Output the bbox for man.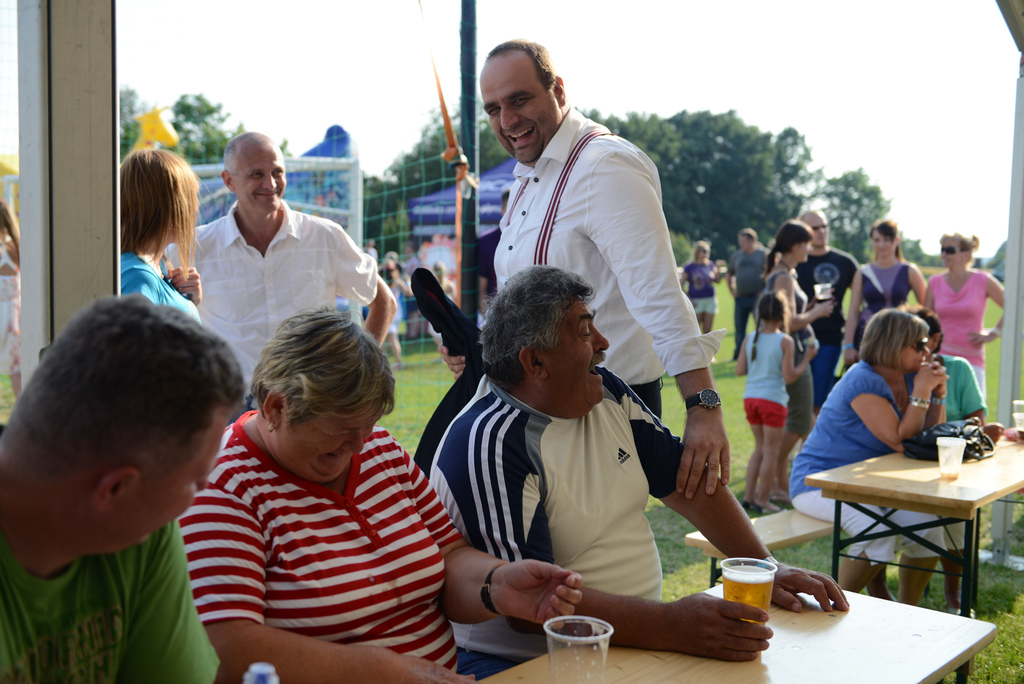
[left=796, top=204, right=868, bottom=426].
